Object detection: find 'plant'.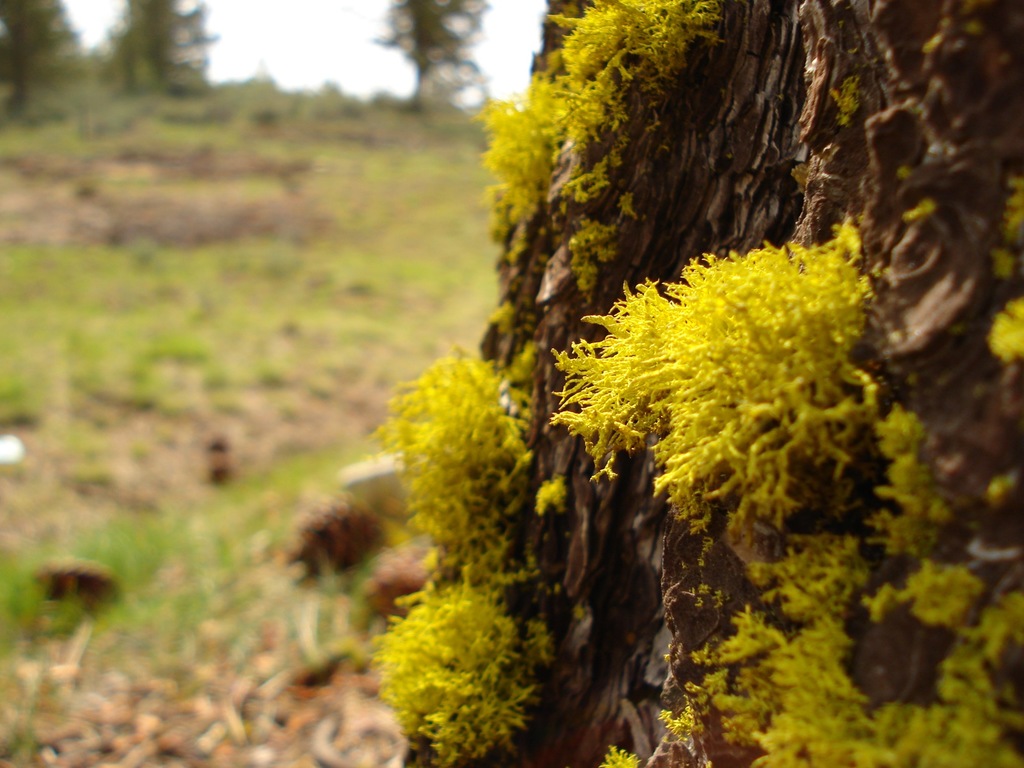
box=[550, 219, 879, 532].
